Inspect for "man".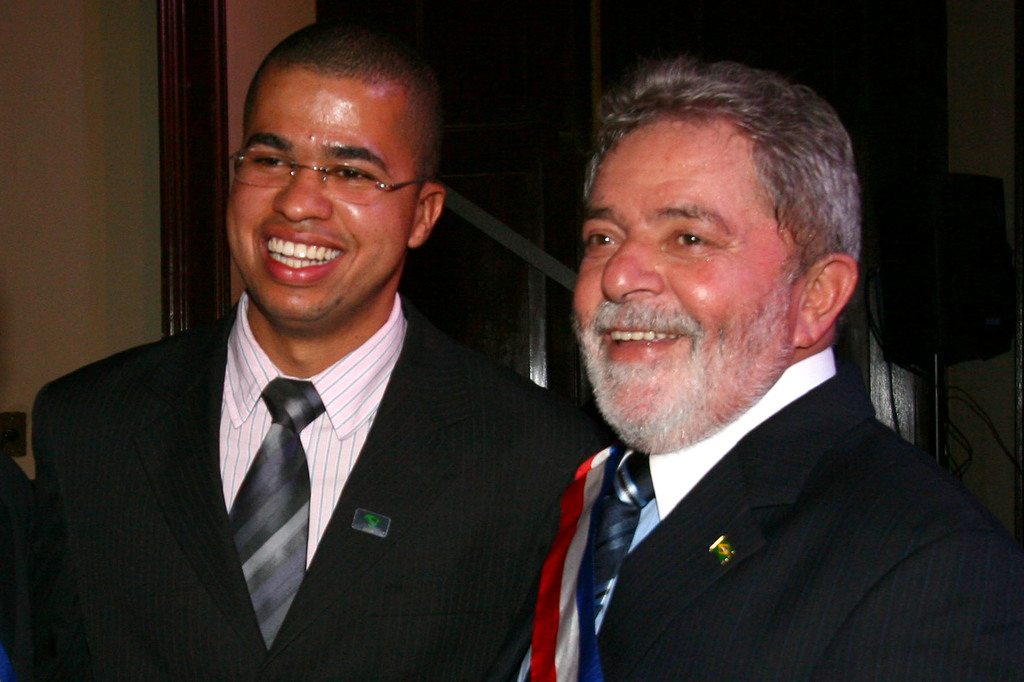
Inspection: {"left": 497, "top": 53, "right": 1023, "bottom": 679}.
